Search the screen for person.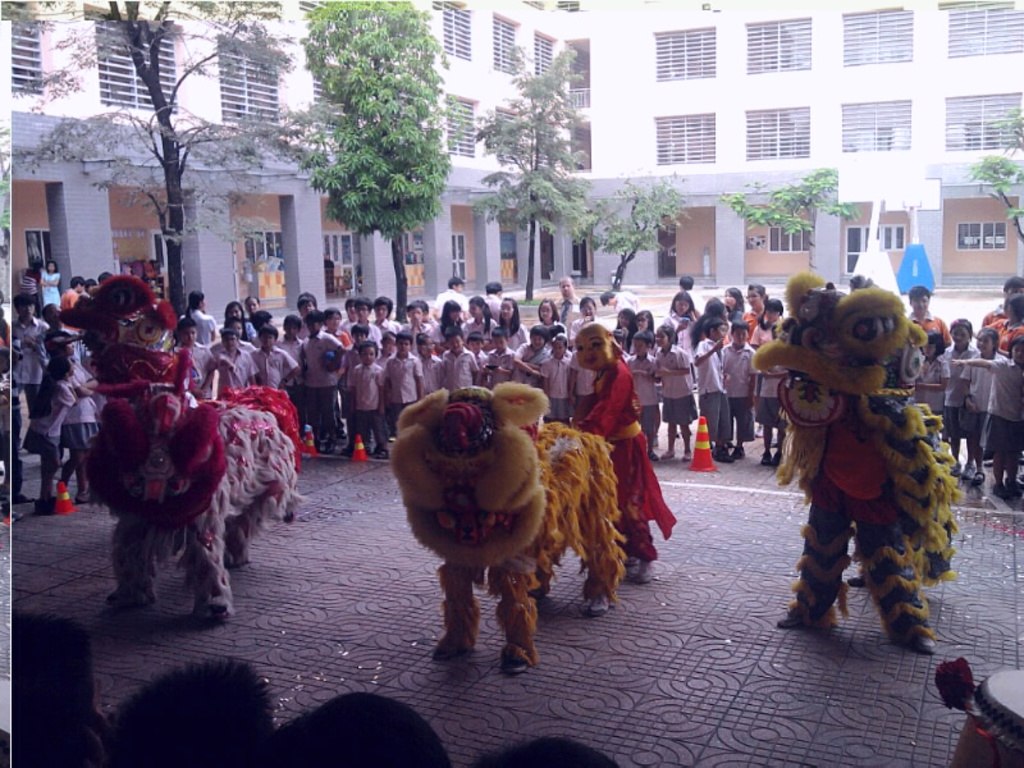
Found at 399/296/428/351.
